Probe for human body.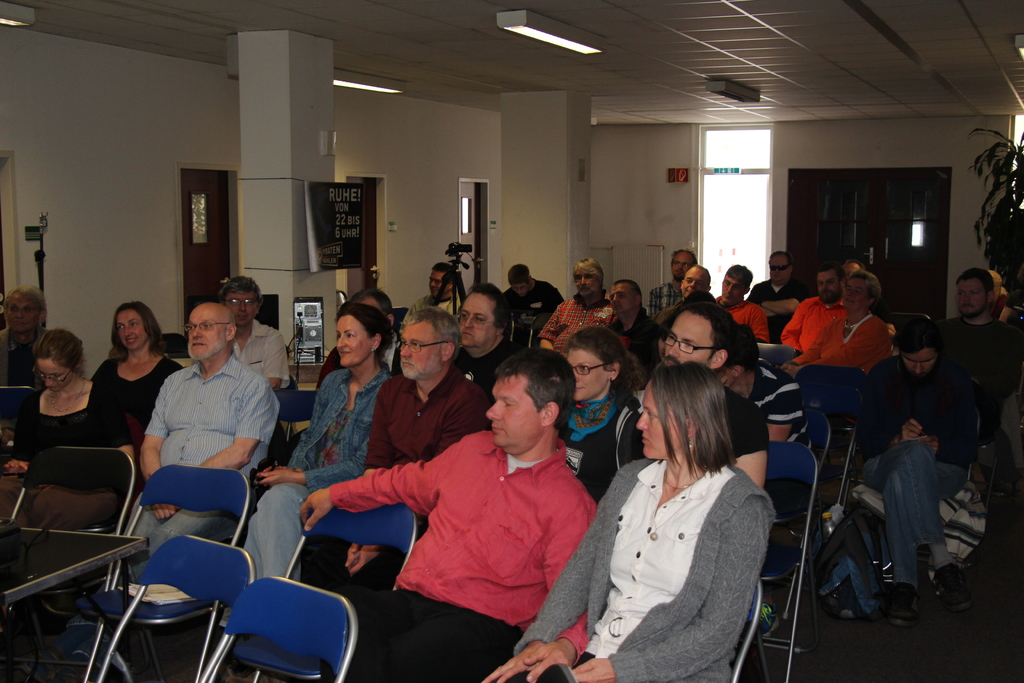
Probe result: 750/298/854/381.
